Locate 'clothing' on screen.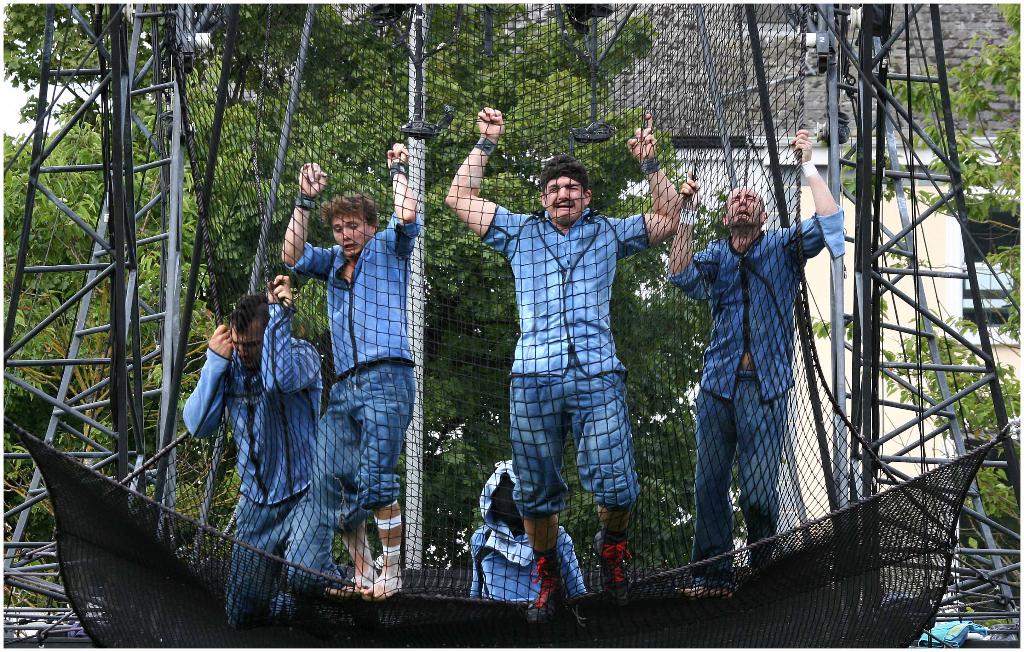
On screen at bbox=(284, 209, 422, 590).
